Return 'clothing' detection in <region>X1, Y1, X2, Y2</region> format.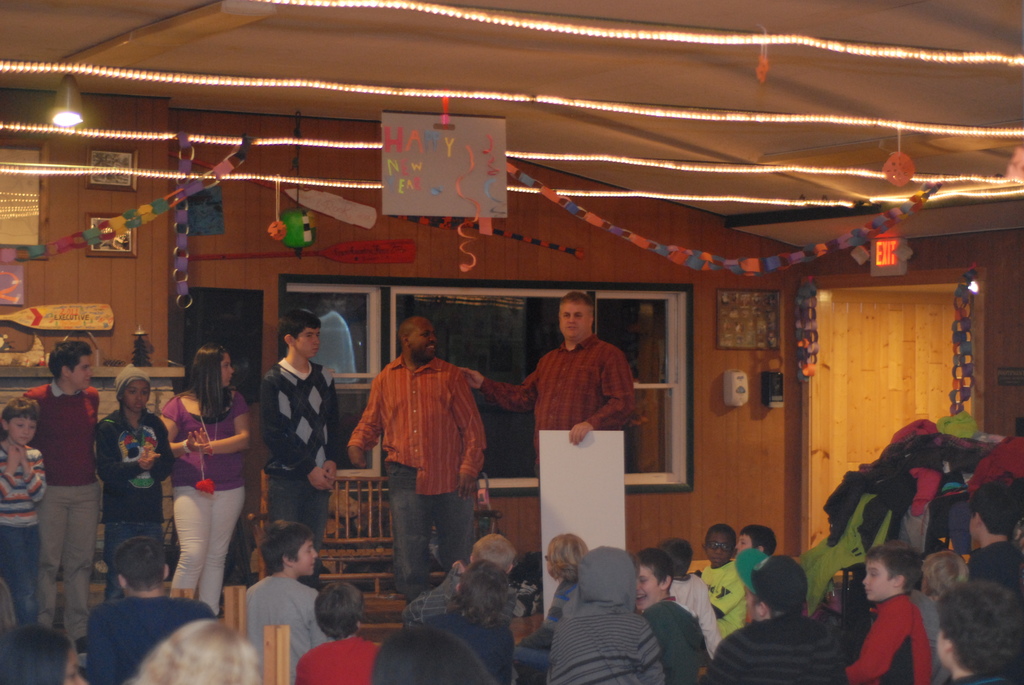
<region>671, 585, 716, 649</region>.
